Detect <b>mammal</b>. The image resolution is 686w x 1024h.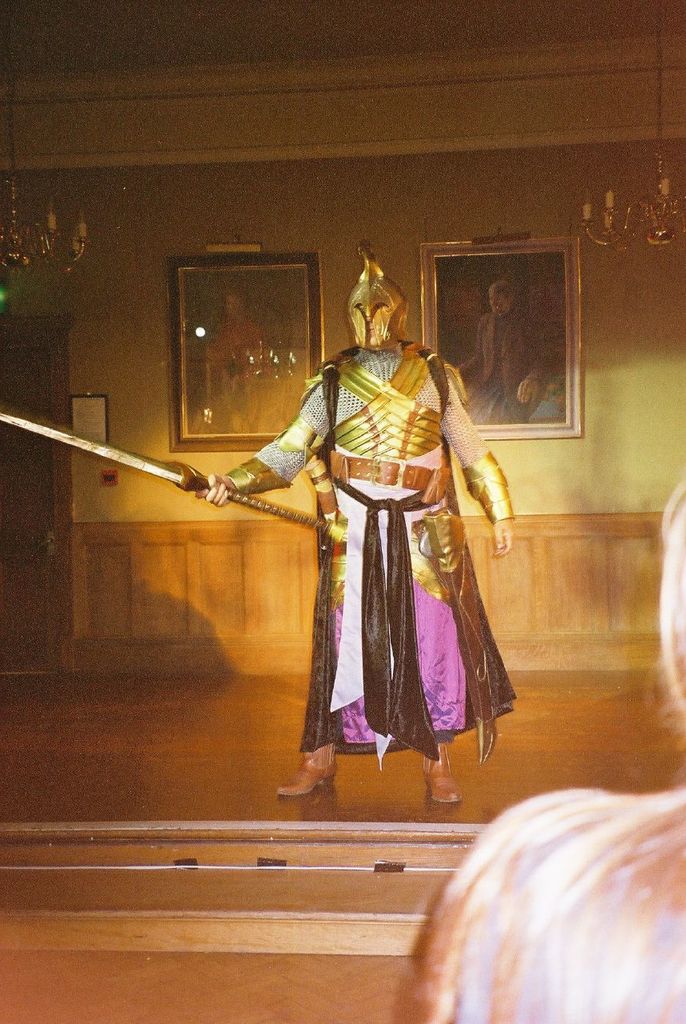
[208,298,272,407].
